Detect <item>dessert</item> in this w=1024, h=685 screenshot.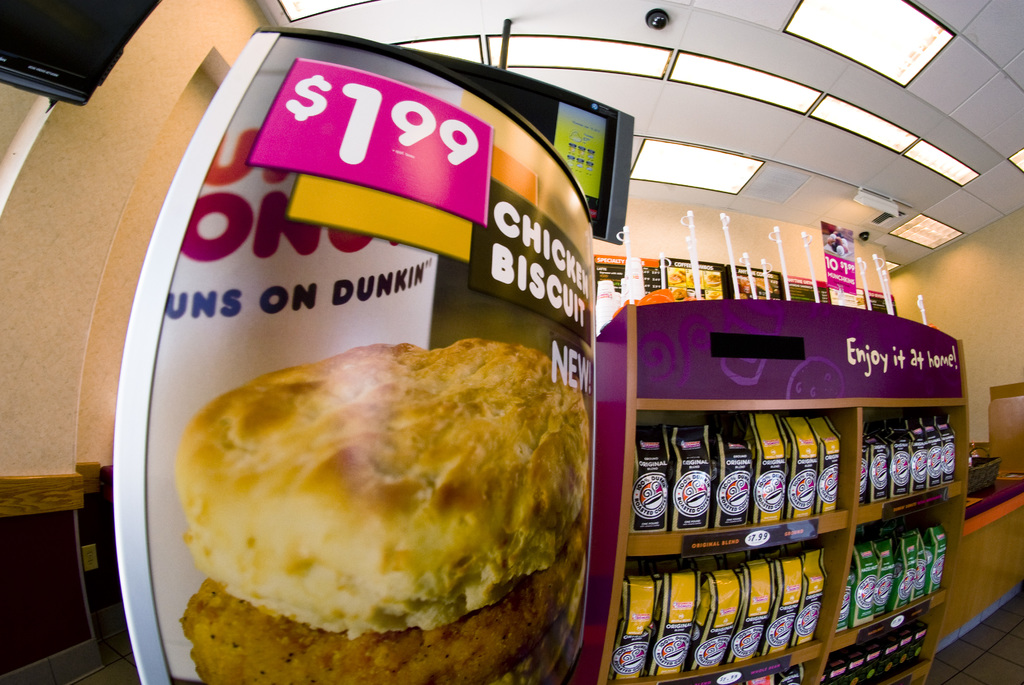
Detection: bbox(180, 563, 591, 684).
